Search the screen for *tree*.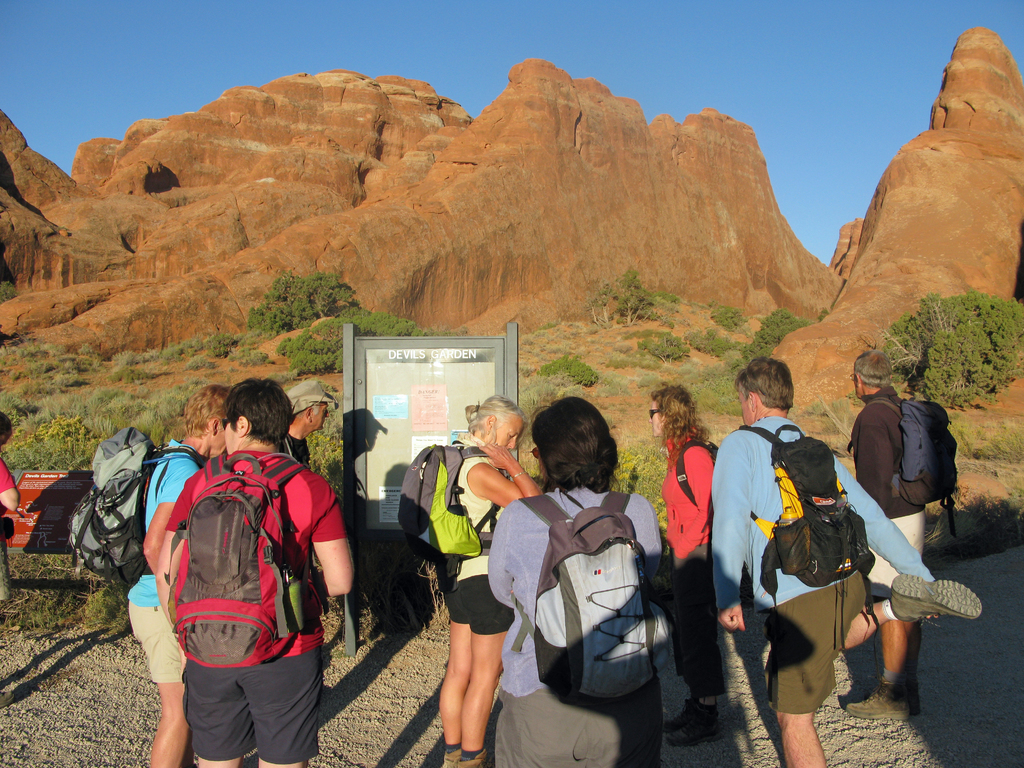
Found at <bbox>280, 311, 440, 362</bbox>.
